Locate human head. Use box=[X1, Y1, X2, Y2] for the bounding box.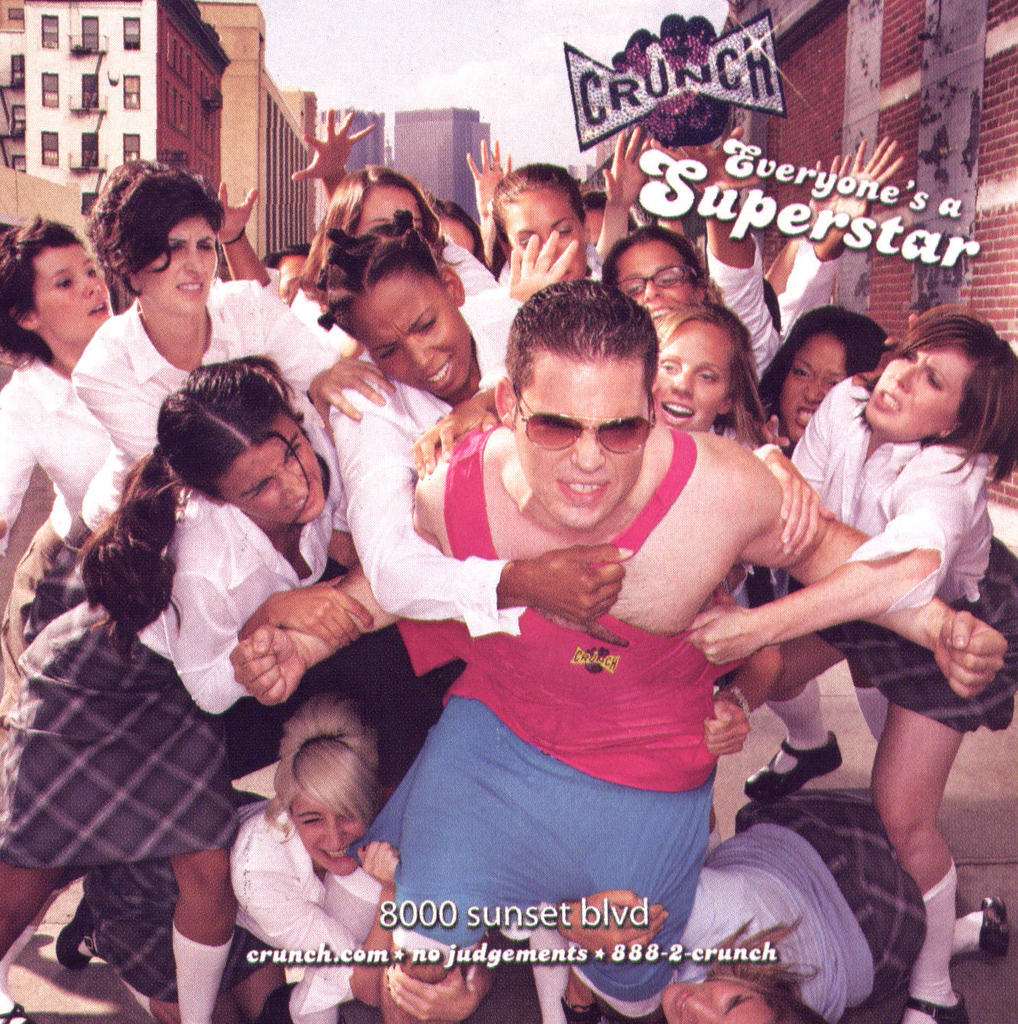
box=[261, 238, 311, 304].
